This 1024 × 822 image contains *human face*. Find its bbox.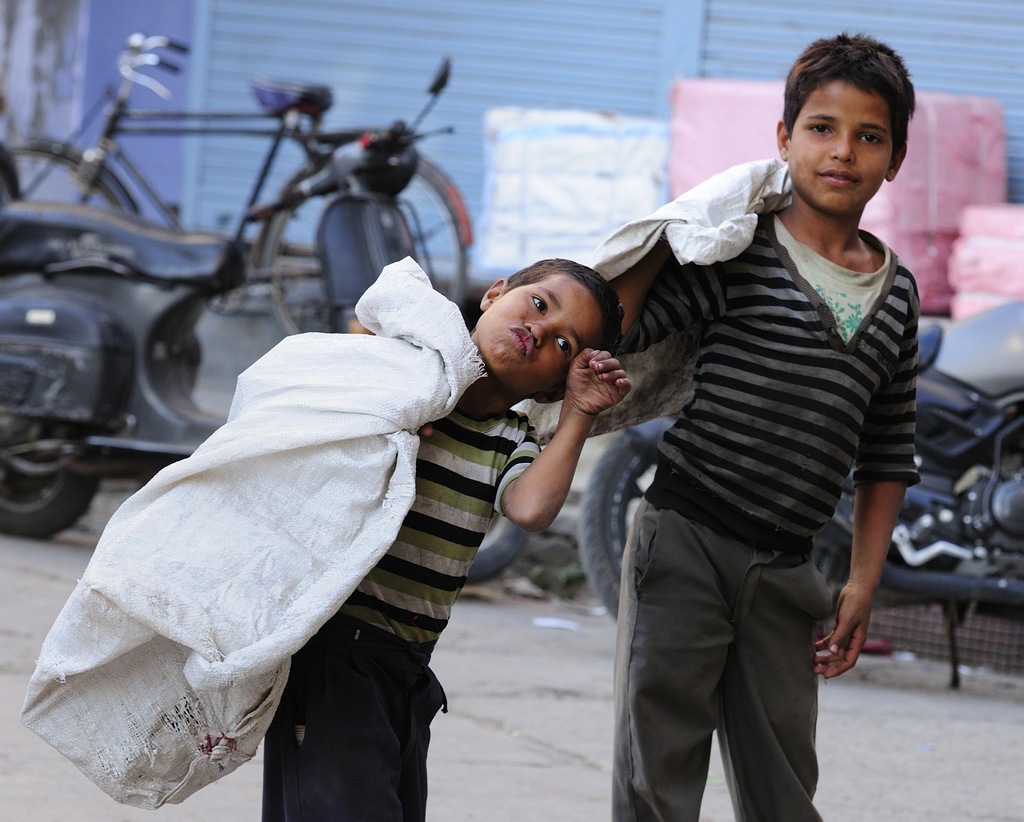
locate(787, 69, 892, 218).
